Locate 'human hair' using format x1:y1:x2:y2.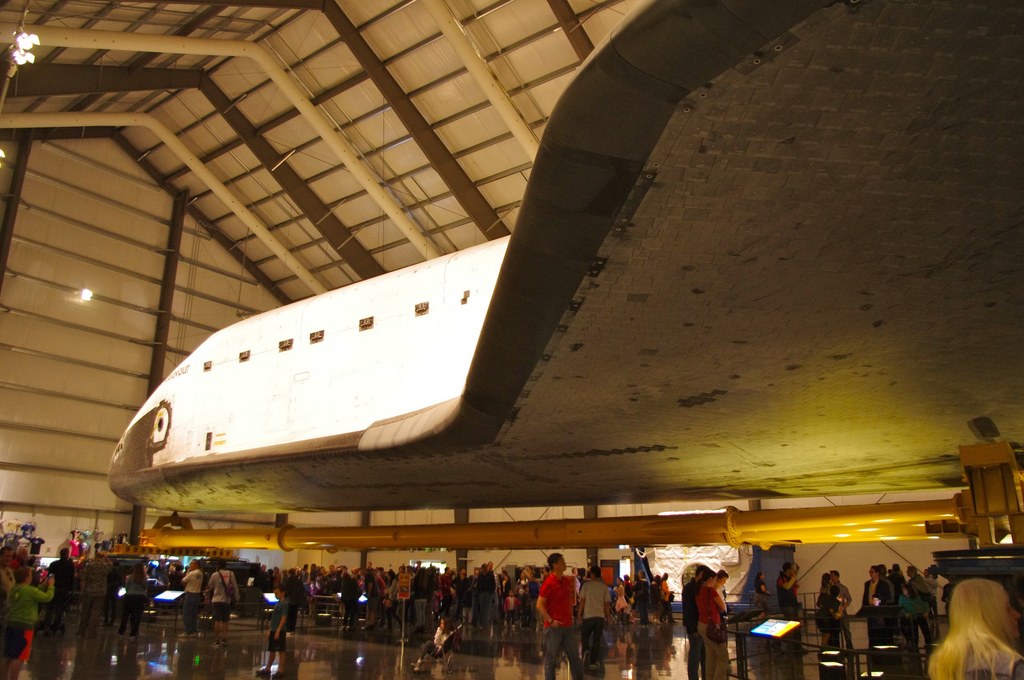
438:613:456:635.
